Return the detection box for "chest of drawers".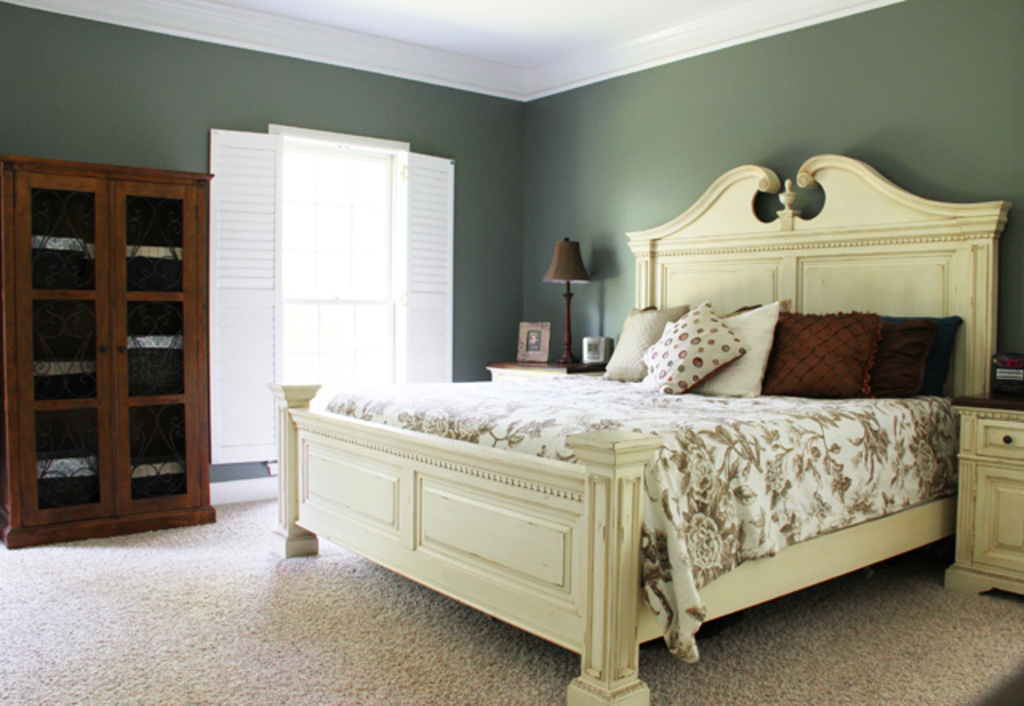
pyautogui.locateOnScreen(950, 399, 1022, 599).
